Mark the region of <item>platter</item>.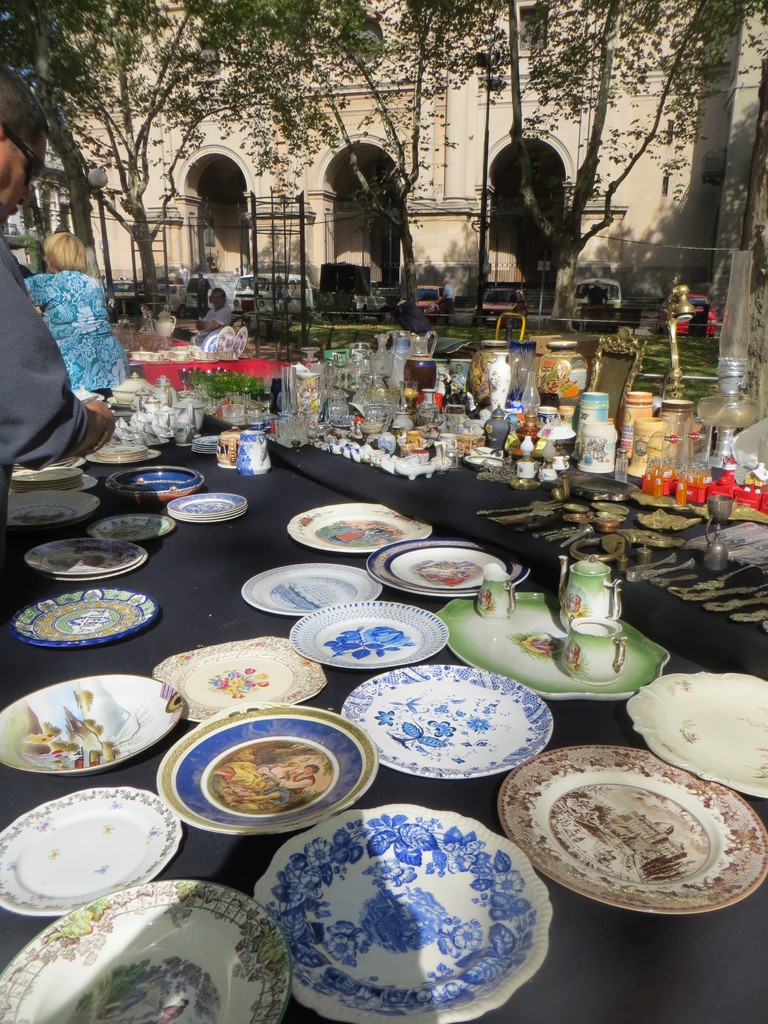
Region: (x1=0, y1=790, x2=173, y2=892).
